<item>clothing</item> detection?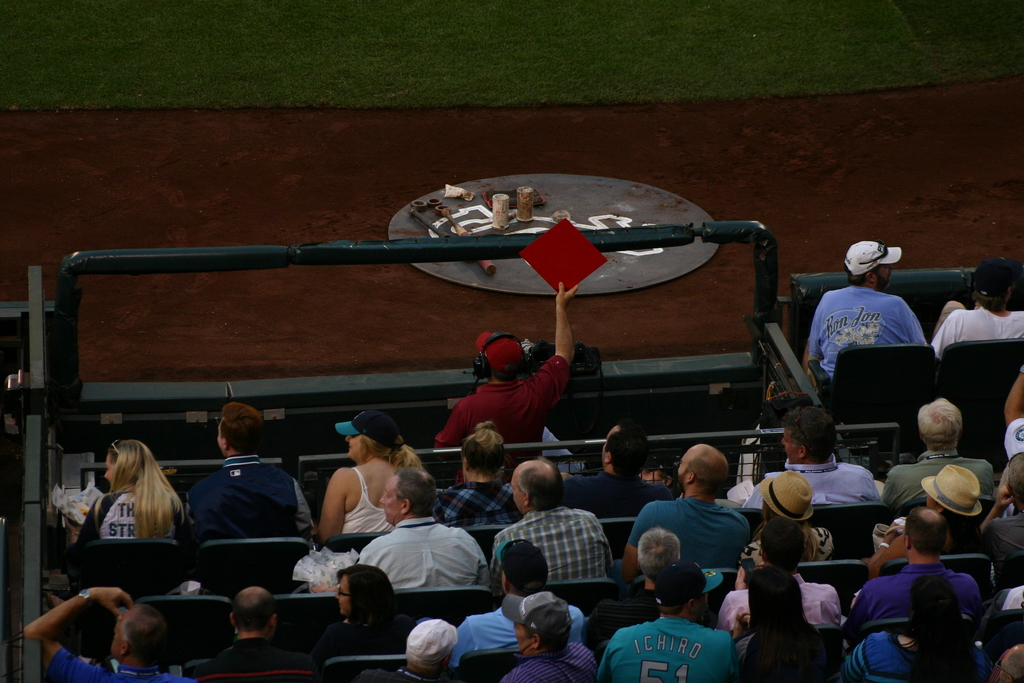
box(188, 638, 321, 679)
